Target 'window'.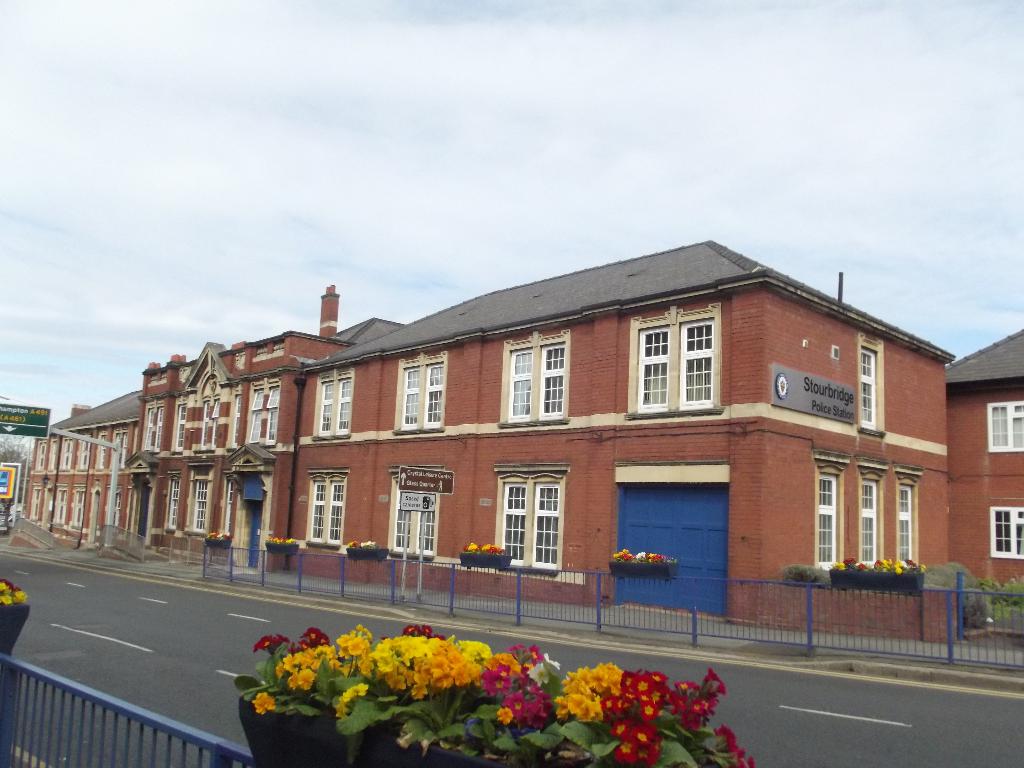
Target region: left=61, top=437, right=74, bottom=468.
